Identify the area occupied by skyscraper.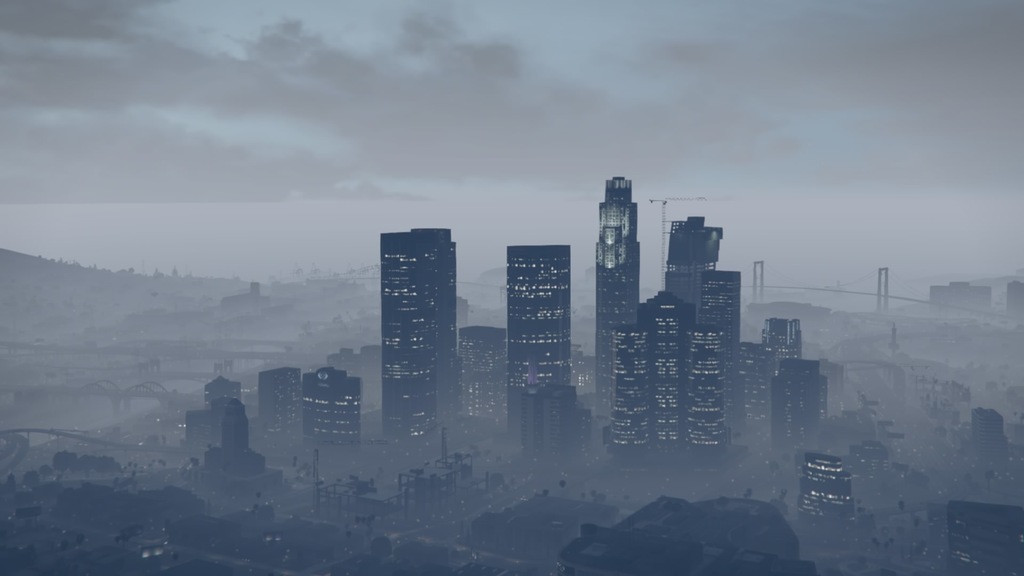
Area: x1=745, y1=330, x2=771, y2=438.
